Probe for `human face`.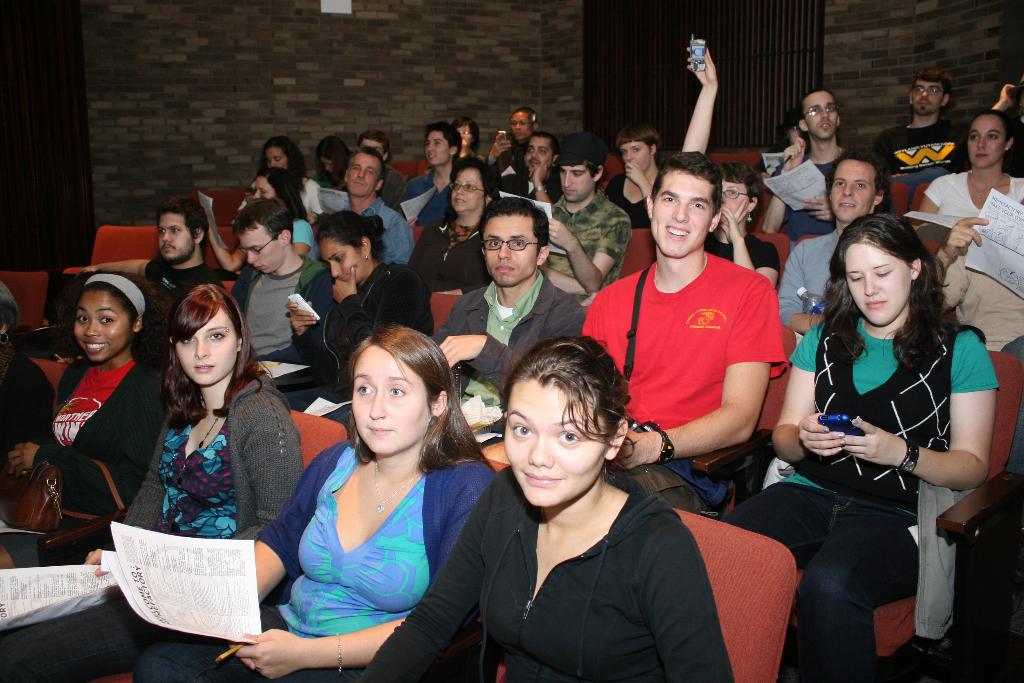
Probe result: 619:140:650:171.
